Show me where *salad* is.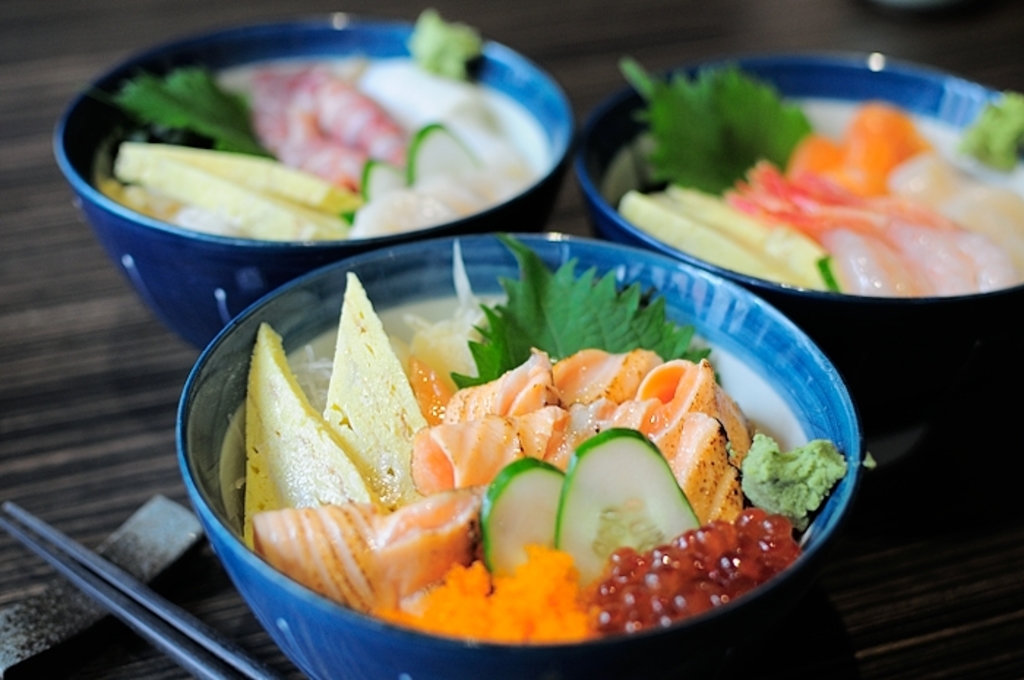
*salad* is at (237, 231, 847, 641).
